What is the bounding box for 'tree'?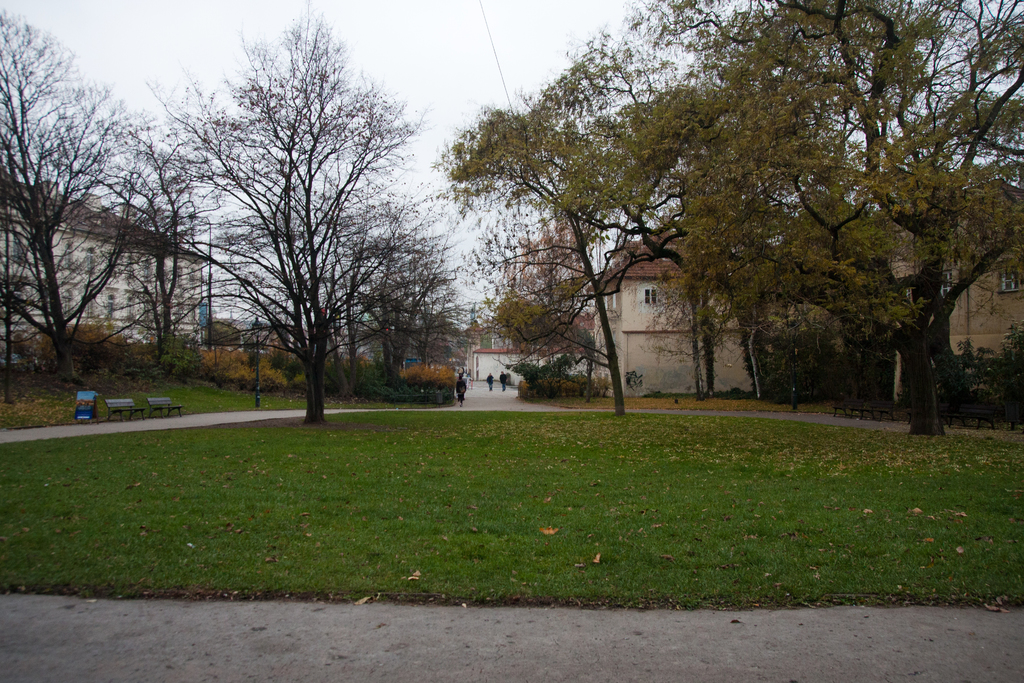
(left=67, top=76, right=241, bottom=352).
